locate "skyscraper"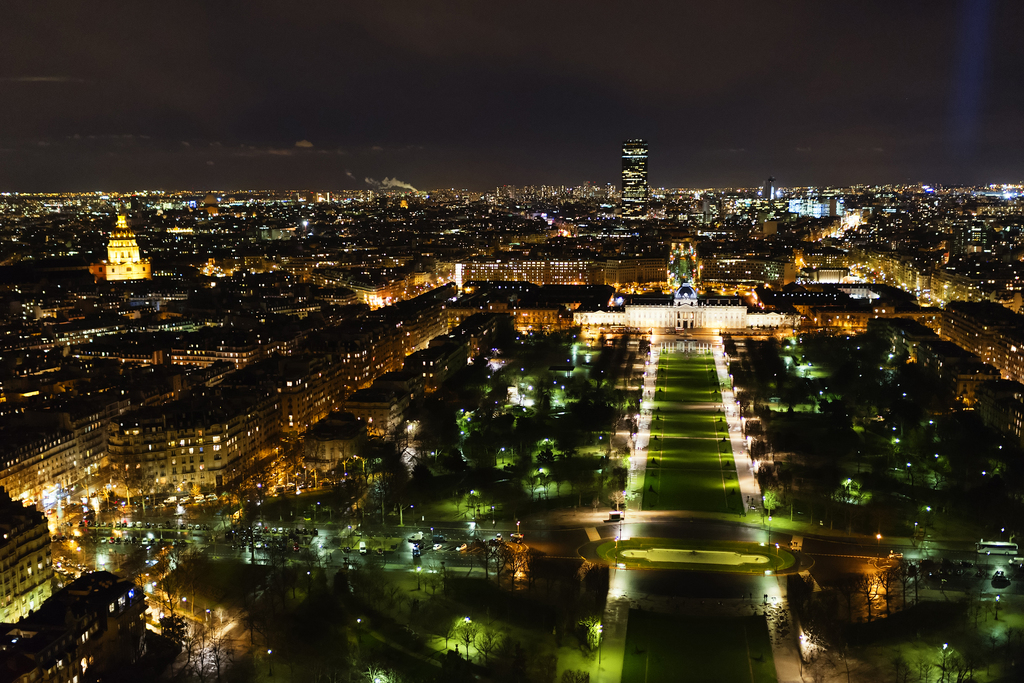
box=[623, 135, 648, 213]
